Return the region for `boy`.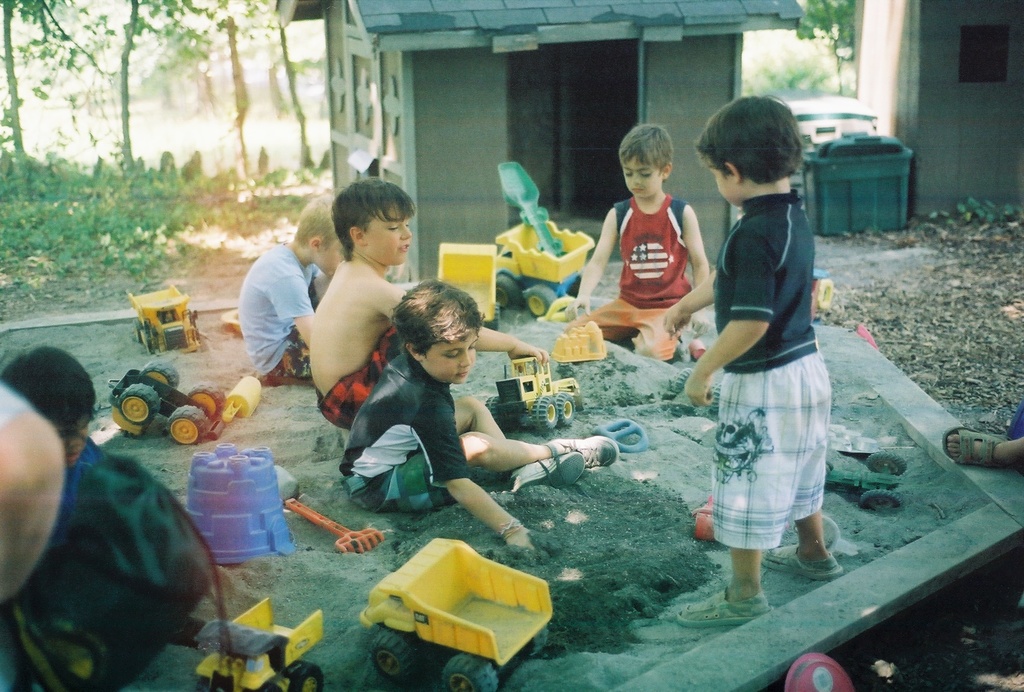
rect(688, 78, 850, 598).
